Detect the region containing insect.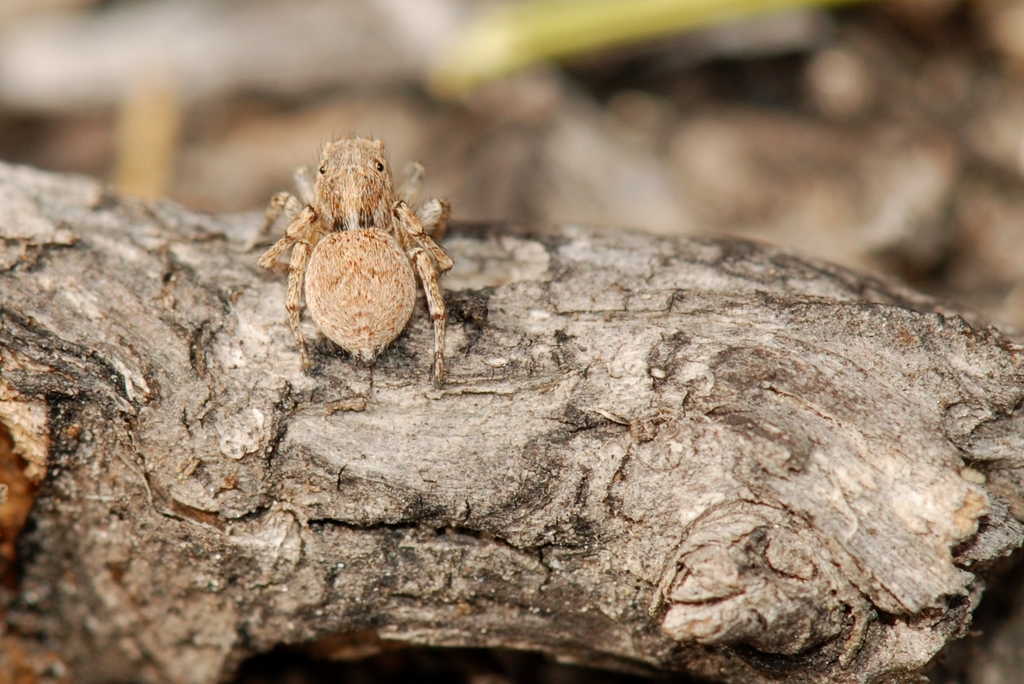
x1=257, y1=132, x2=454, y2=388.
